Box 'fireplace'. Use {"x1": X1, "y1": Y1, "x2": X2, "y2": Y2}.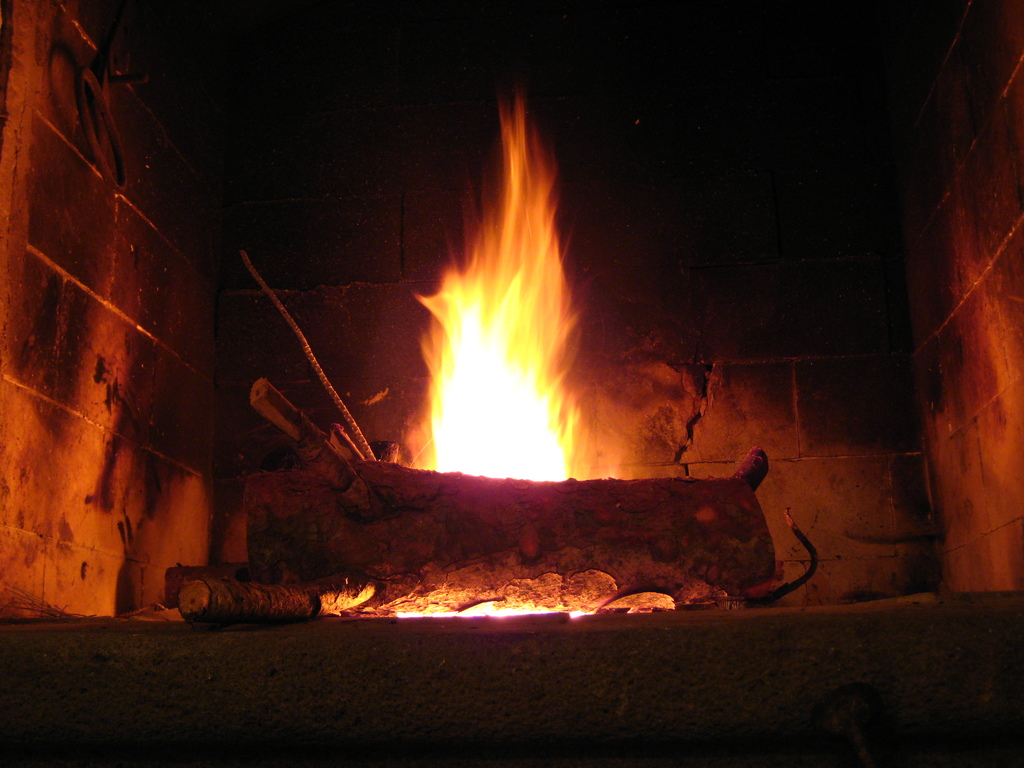
{"x1": 0, "y1": 0, "x2": 1023, "y2": 767}.
